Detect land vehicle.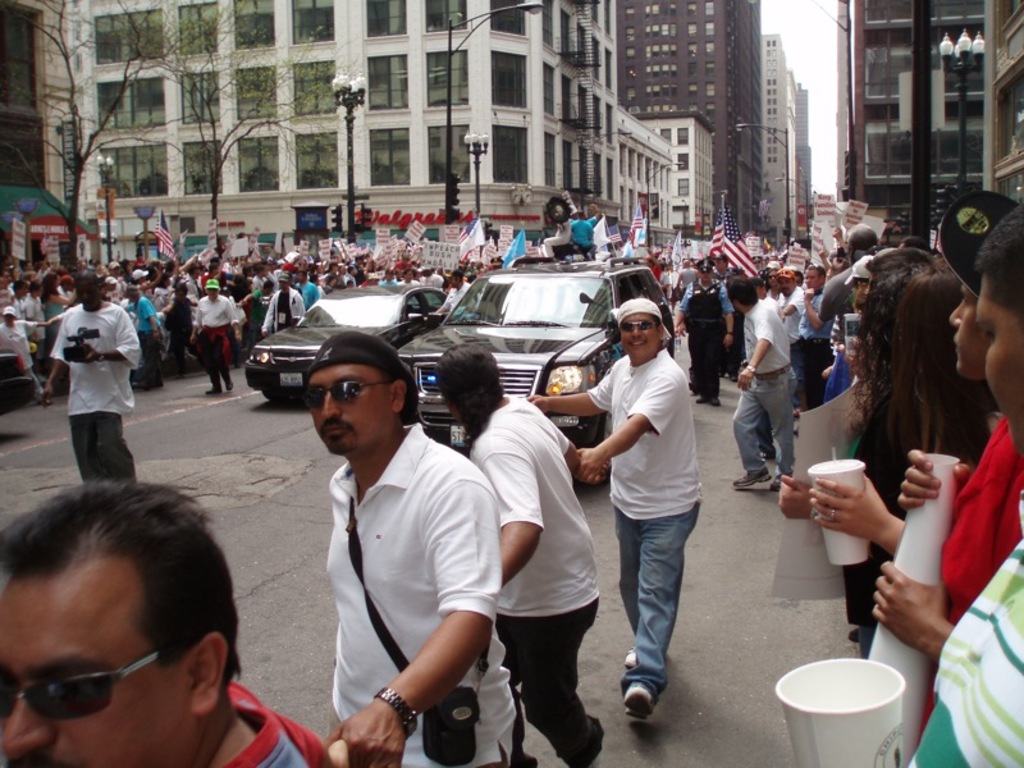
Detected at (left=247, top=283, right=447, bottom=401).
